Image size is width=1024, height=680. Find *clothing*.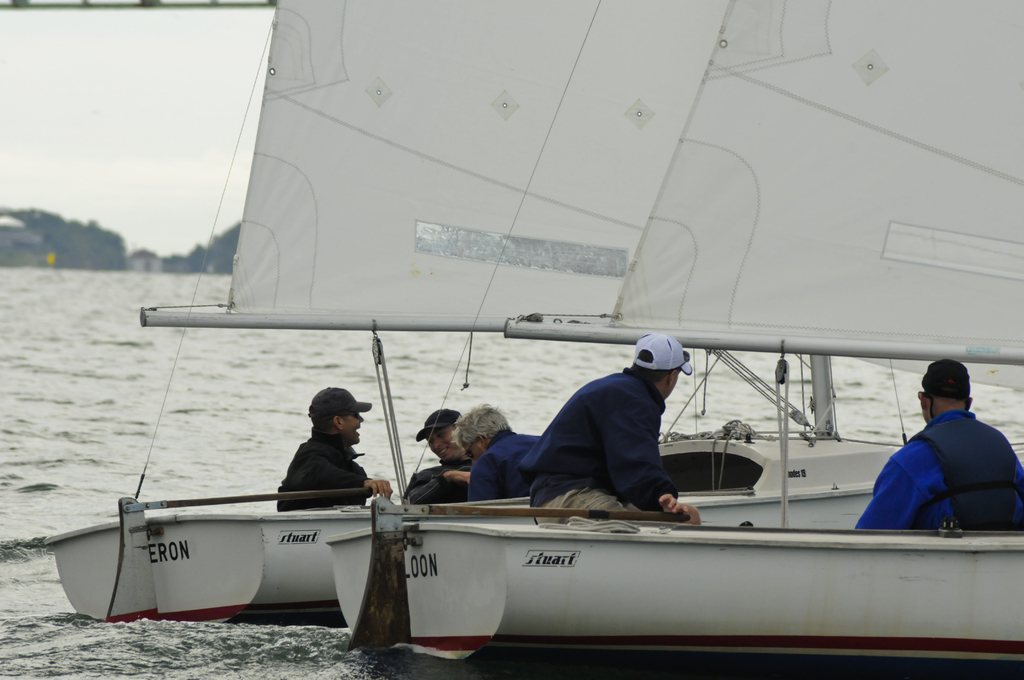
select_region(483, 407, 550, 503).
